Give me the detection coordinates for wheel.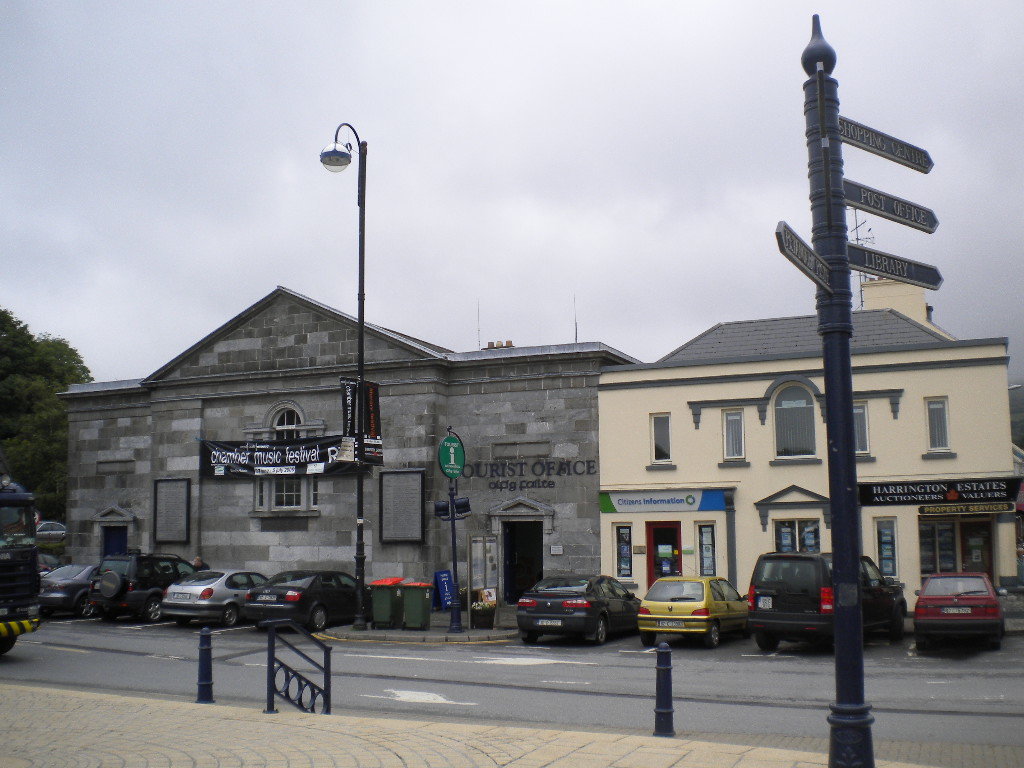
(144, 595, 164, 621).
